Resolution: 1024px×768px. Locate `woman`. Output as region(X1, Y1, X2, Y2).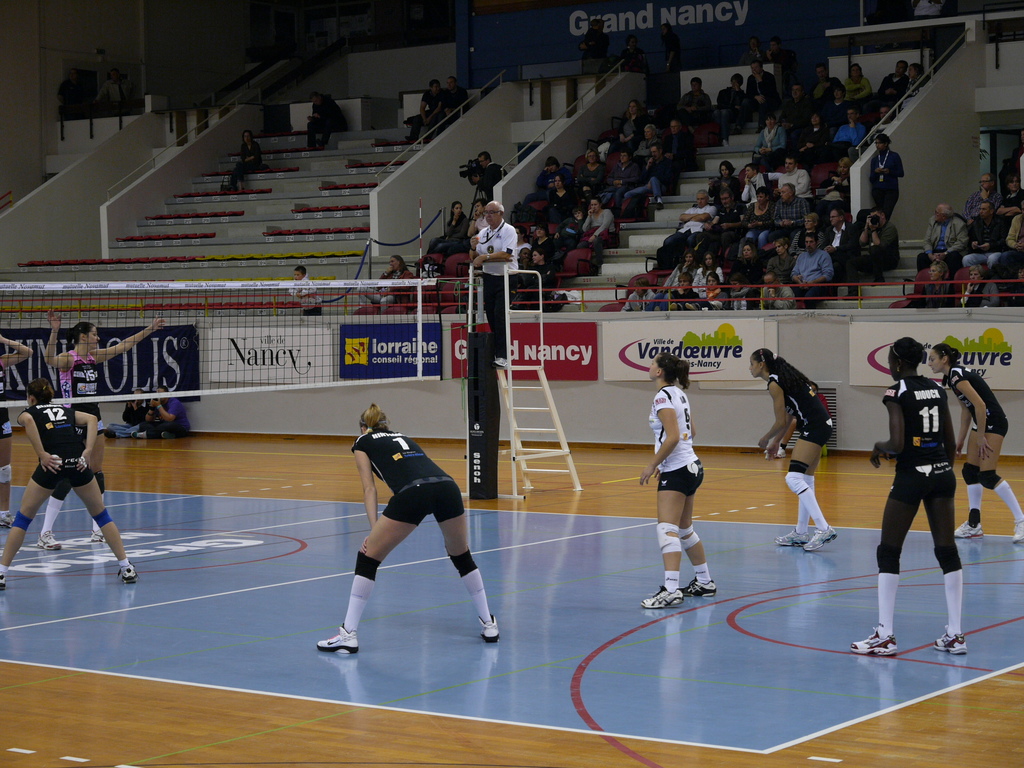
region(814, 156, 860, 223).
